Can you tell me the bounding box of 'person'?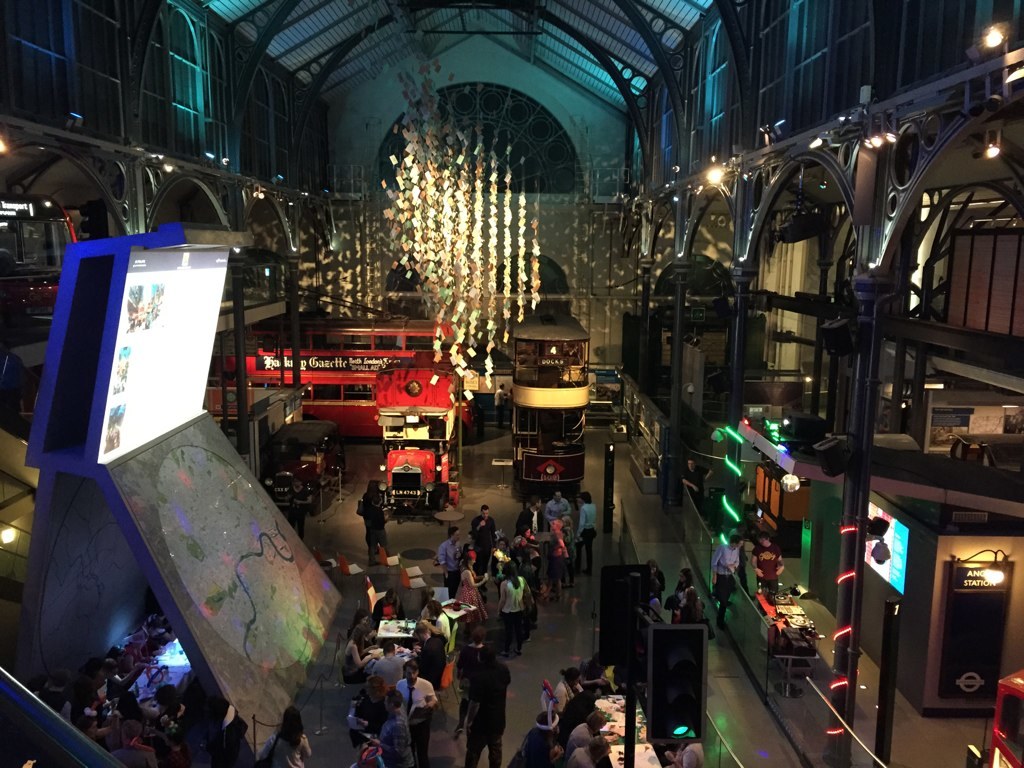
detection(649, 591, 682, 620).
